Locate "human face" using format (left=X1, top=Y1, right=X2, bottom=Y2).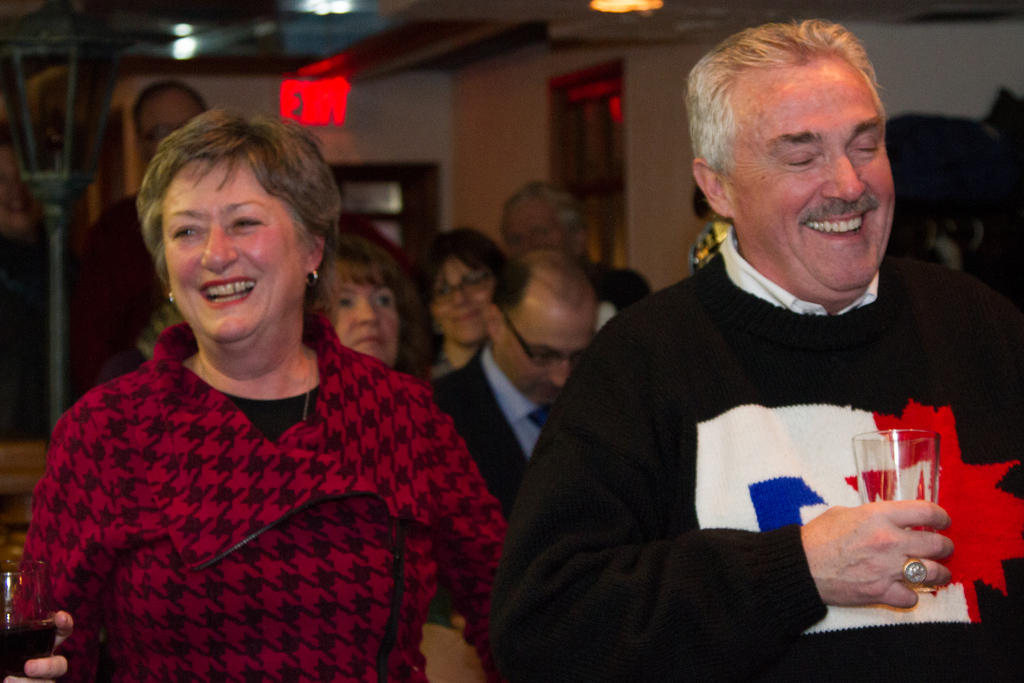
(left=734, top=72, right=894, bottom=284).
